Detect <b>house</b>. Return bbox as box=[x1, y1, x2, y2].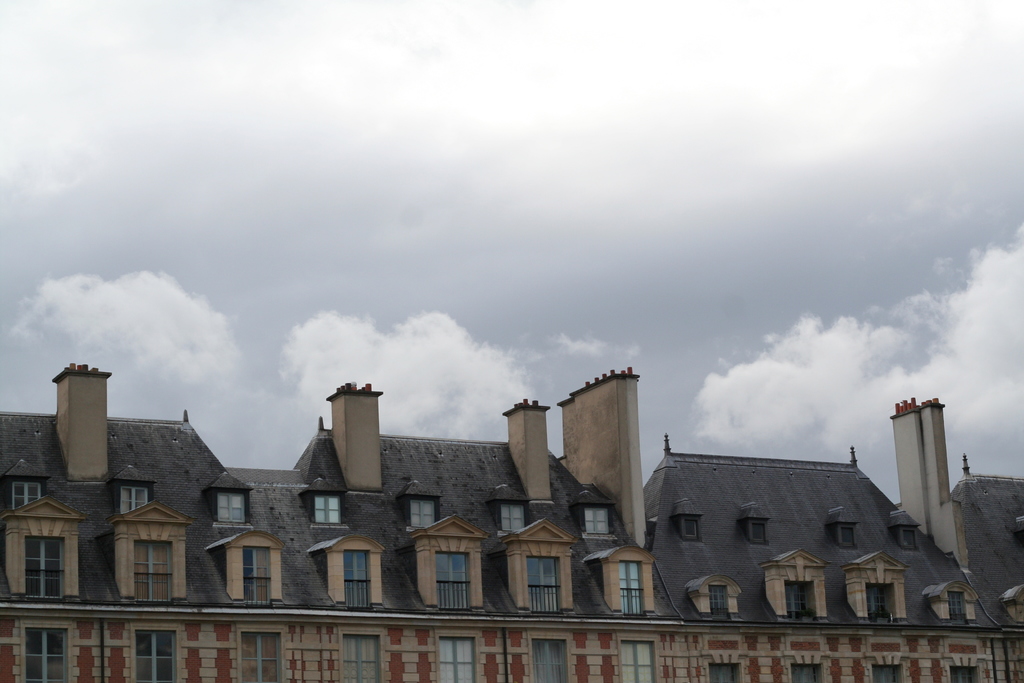
box=[0, 360, 1021, 682].
